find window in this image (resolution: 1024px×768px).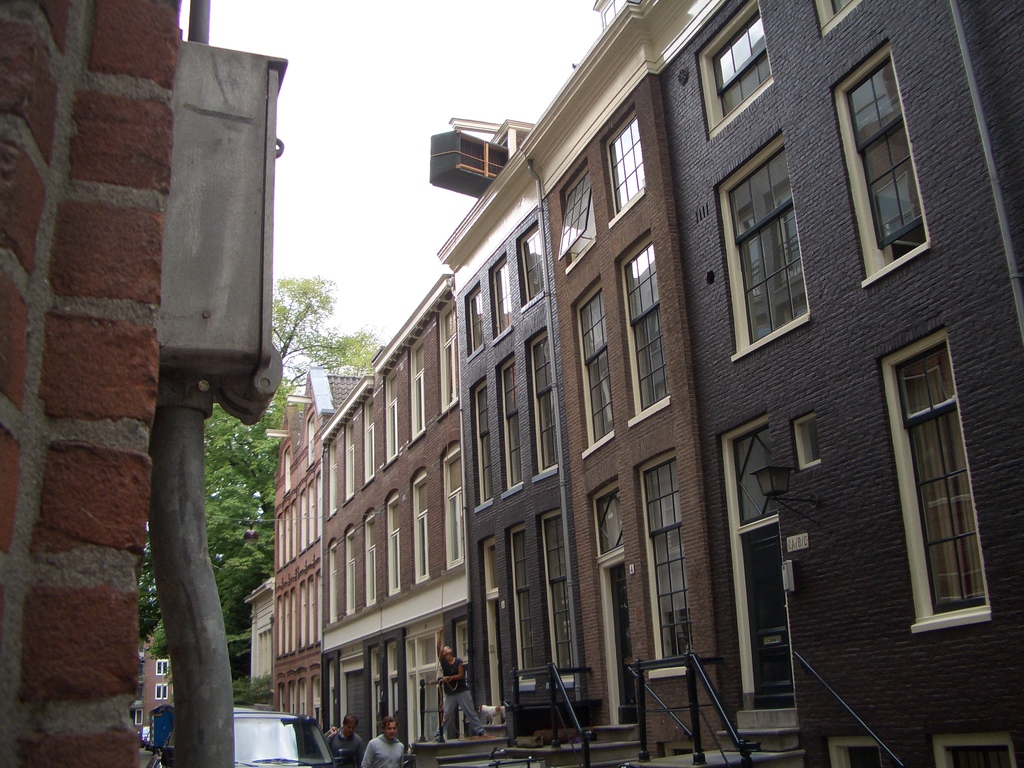
469 378 499 508.
